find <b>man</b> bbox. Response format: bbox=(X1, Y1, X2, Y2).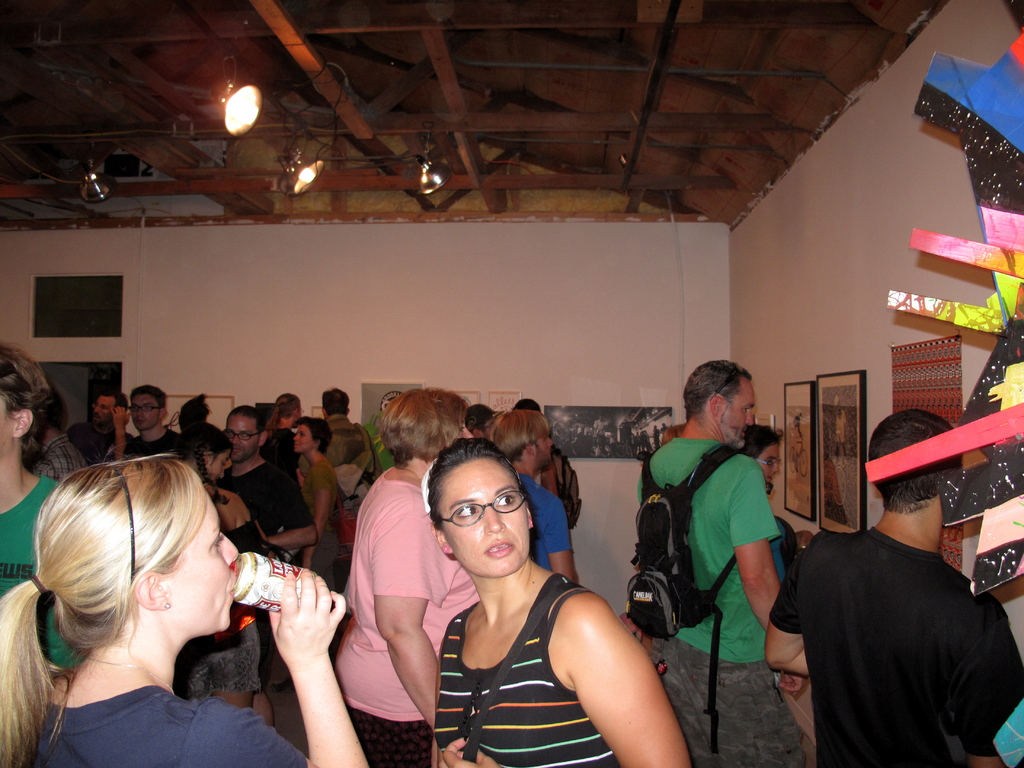
bbox=(67, 389, 134, 467).
